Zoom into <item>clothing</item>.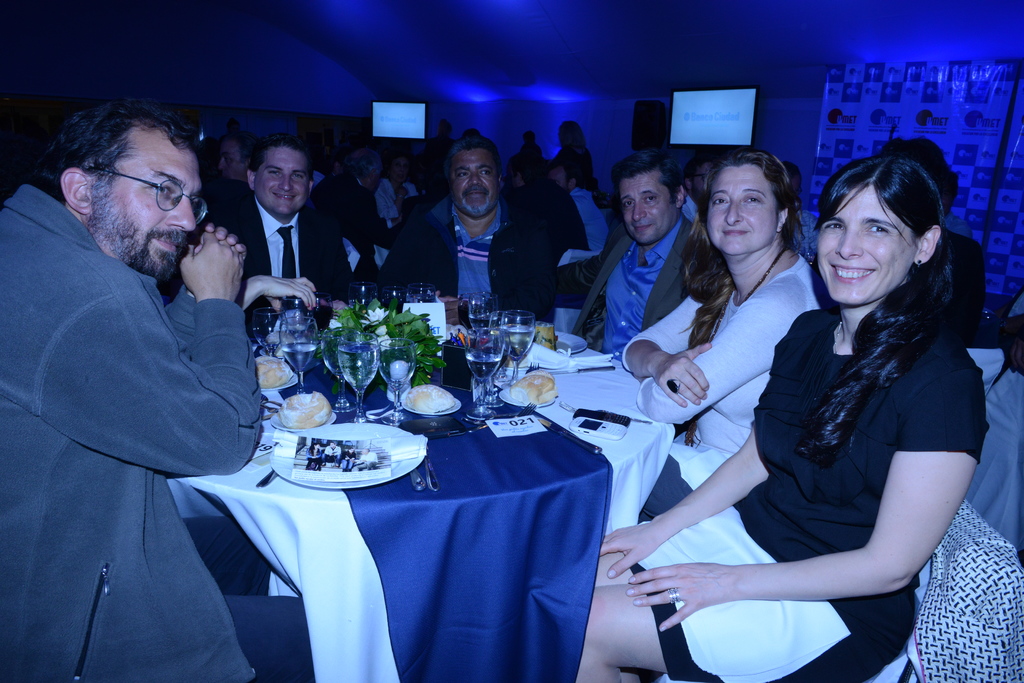
Zoom target: bbox=[556, 213, 687, 367].
